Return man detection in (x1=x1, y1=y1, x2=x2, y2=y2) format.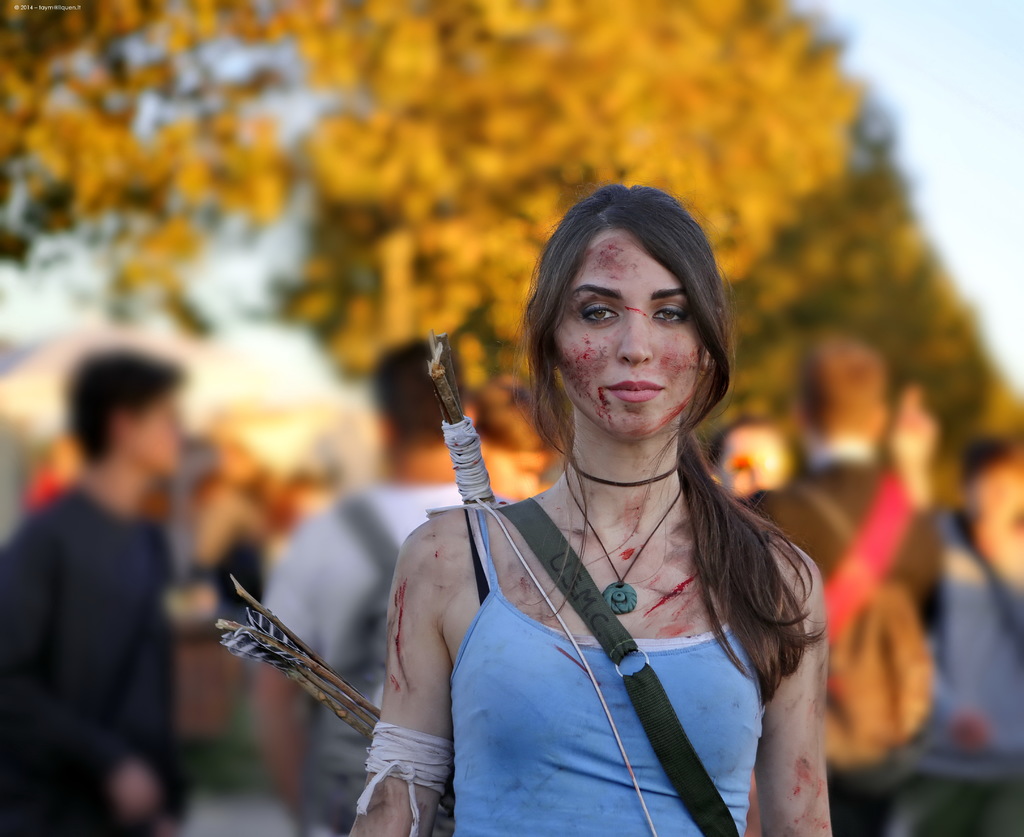
(x1=20, y1=317, x2=238, y2=827).
